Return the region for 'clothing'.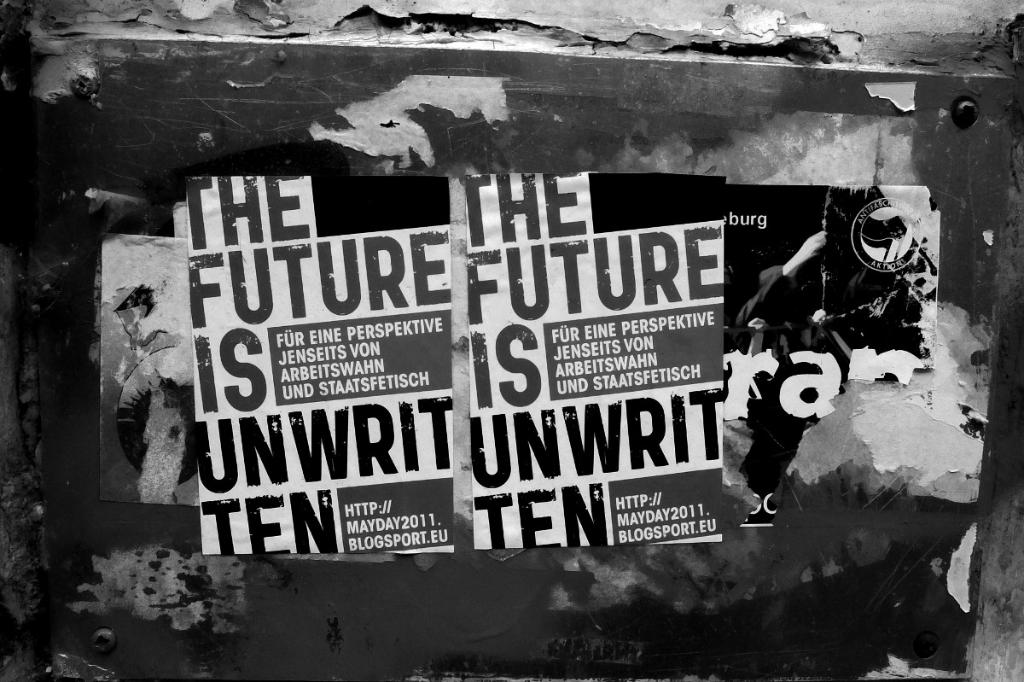
[719,250,931,358].
